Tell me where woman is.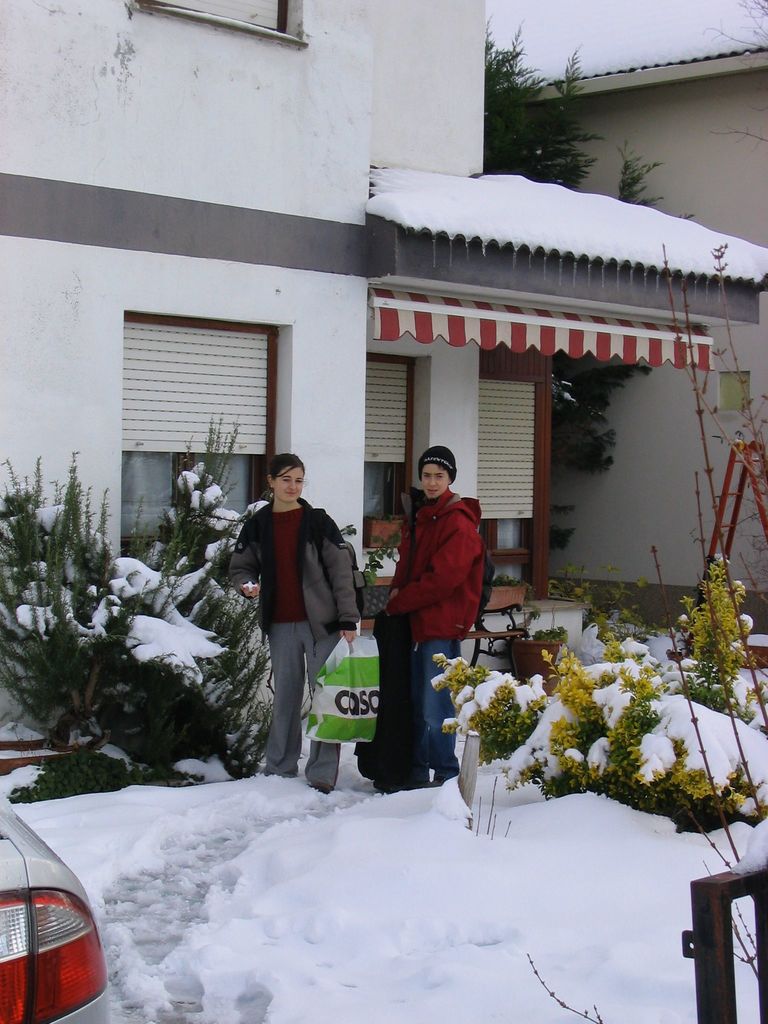
woman is at x1=228 y1=444 x2=405 y2=808.
